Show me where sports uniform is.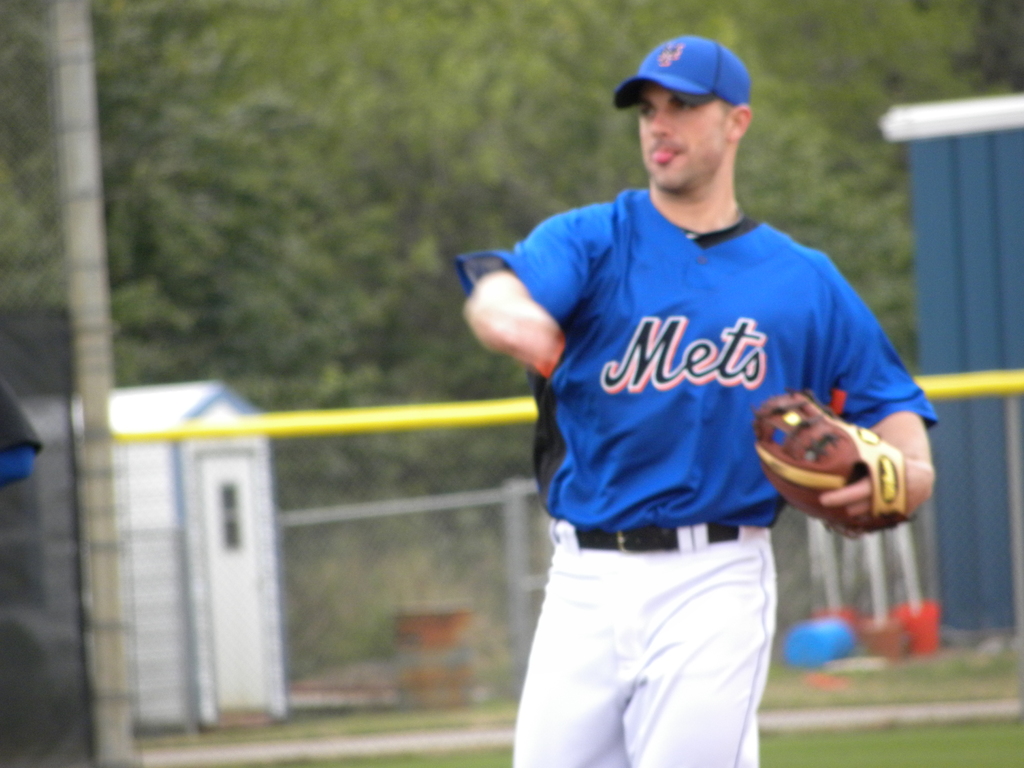
sports uniform is at select_region(0, 372, 44, 487).
